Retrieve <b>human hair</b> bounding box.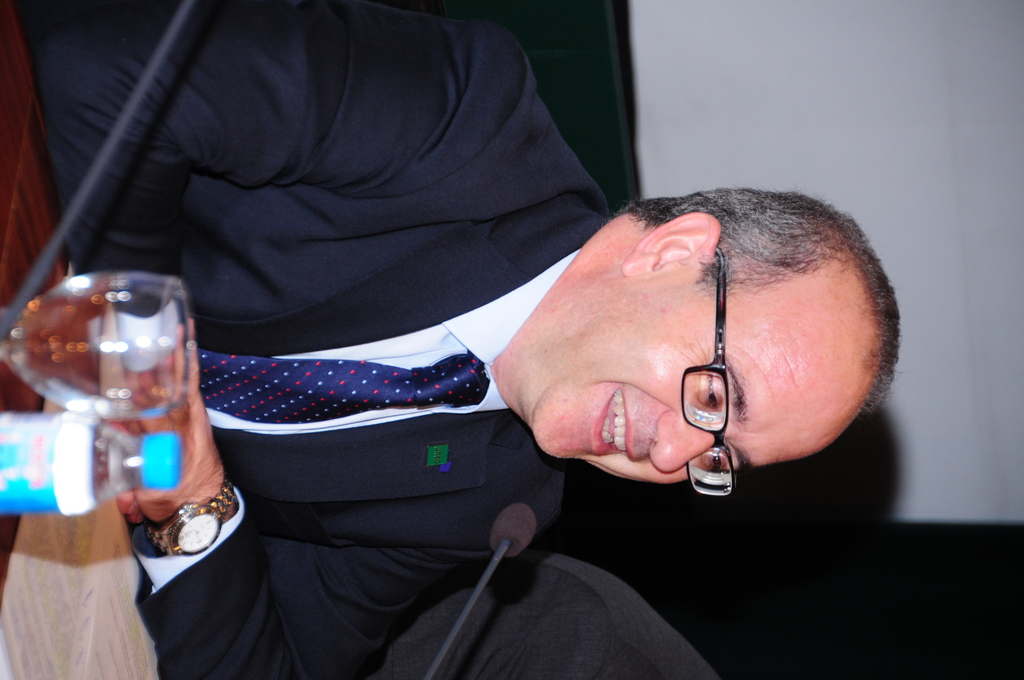
Bounding box: x1=621, y1=180, x2=911, y2=419.
